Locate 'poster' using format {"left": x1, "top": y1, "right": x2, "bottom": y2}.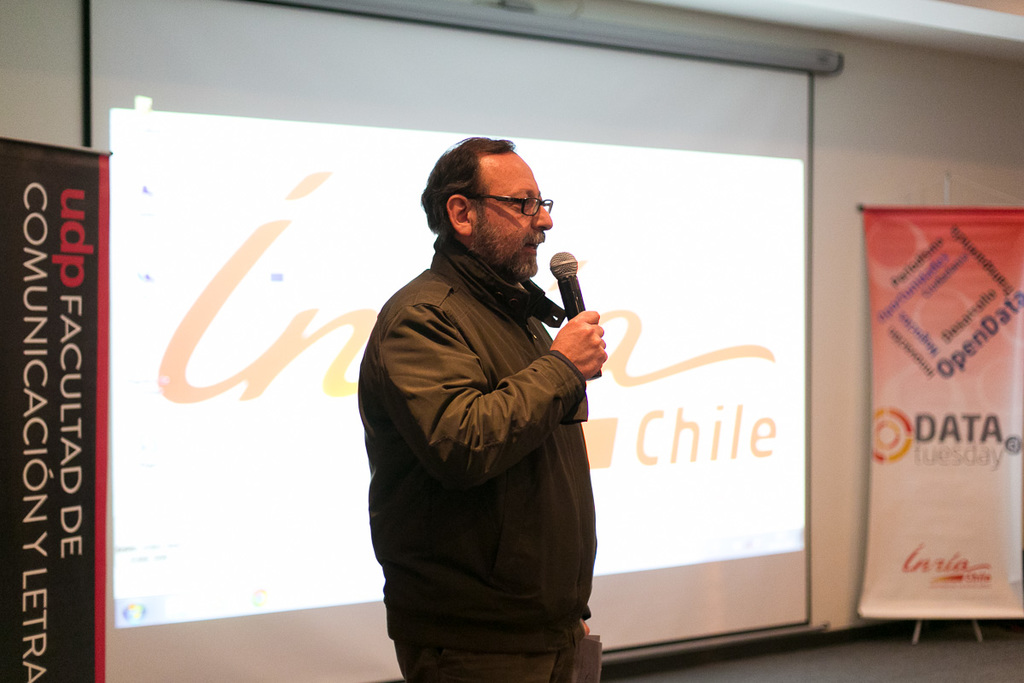
{"left": 852, "top": 200, "right": 1023, "bottom": 616}.
